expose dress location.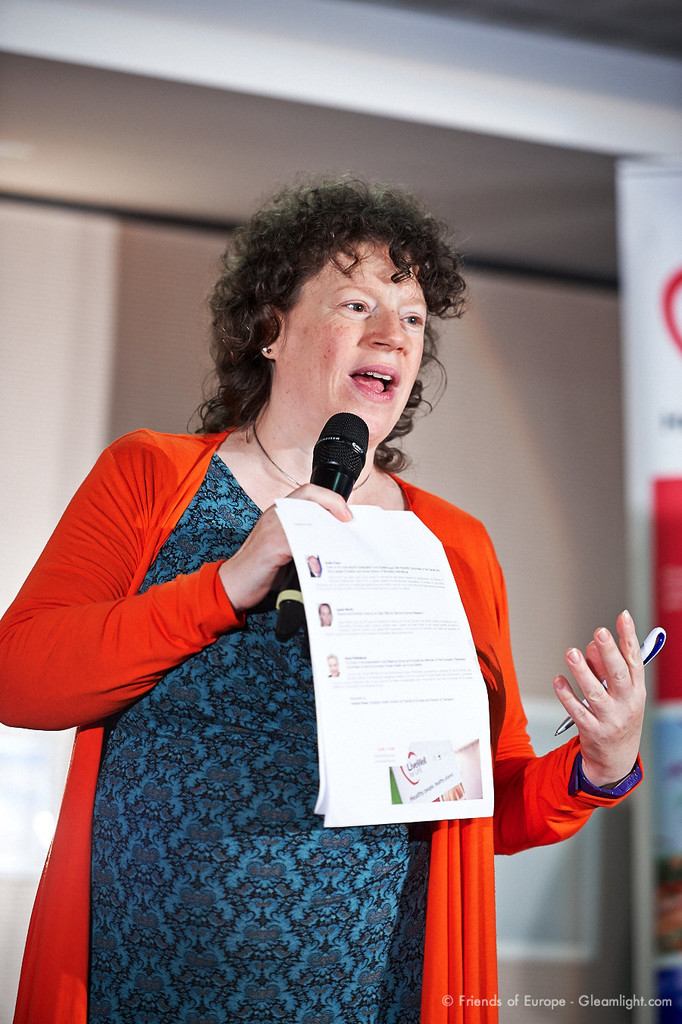
Exposed at x1=87 y1=454 x2=435 y2=1023.
